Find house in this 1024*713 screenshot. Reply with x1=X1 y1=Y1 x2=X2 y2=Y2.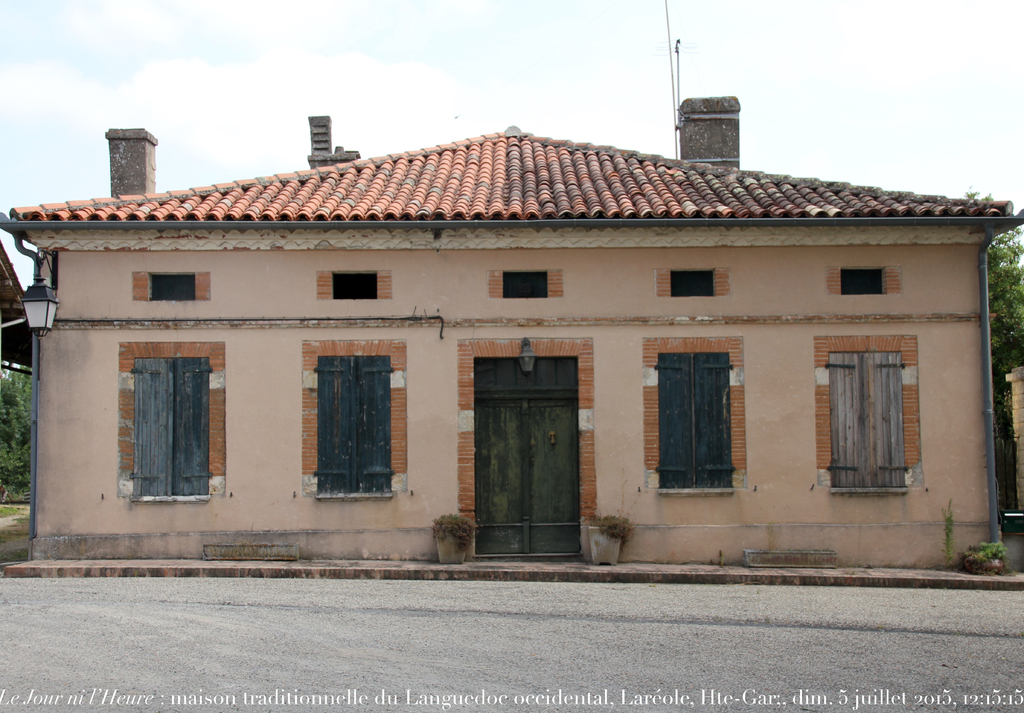
x1=25 y1=69 x2=1000 y2=586.
